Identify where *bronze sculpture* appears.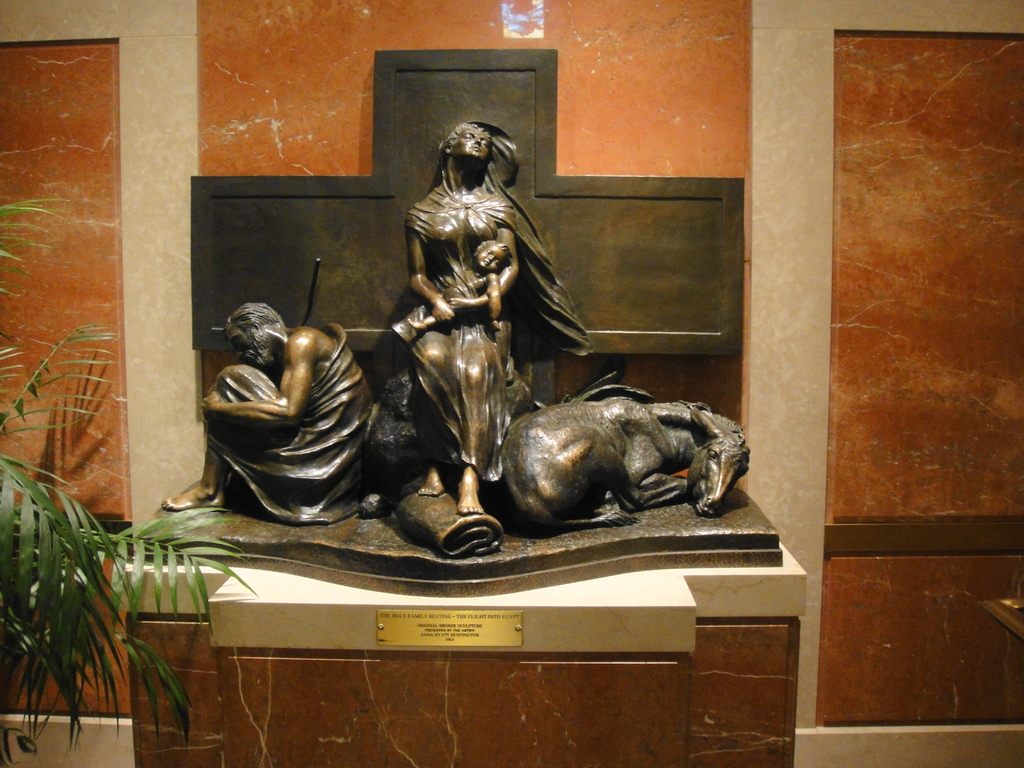
Appears at rect(157, 118, 754, 554).
